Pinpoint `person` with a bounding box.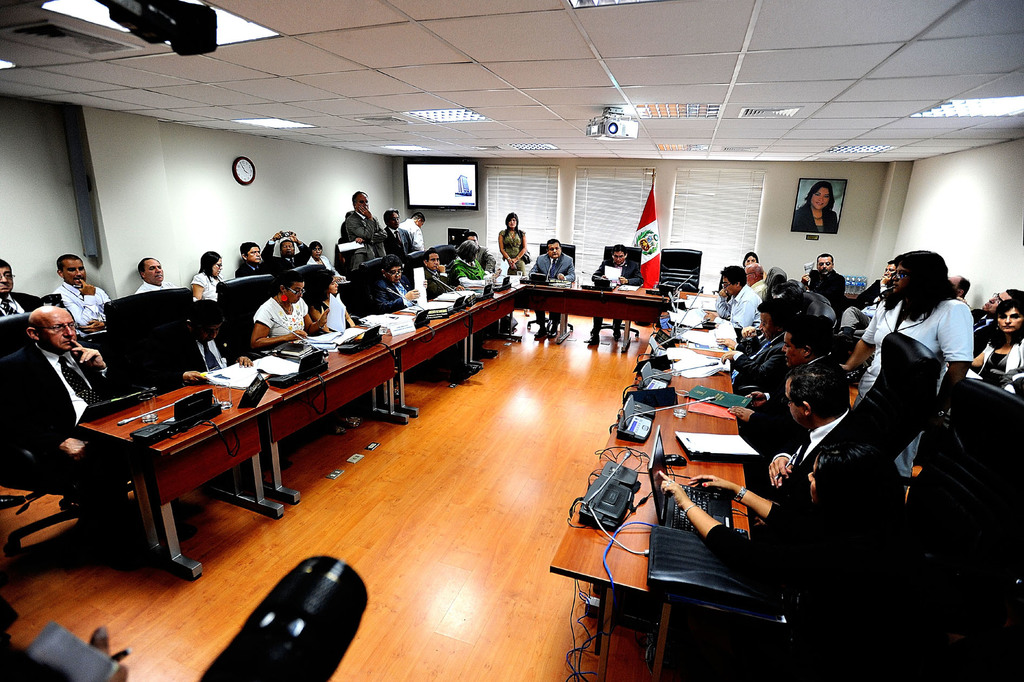
box=[232, 281, 323, 351].
